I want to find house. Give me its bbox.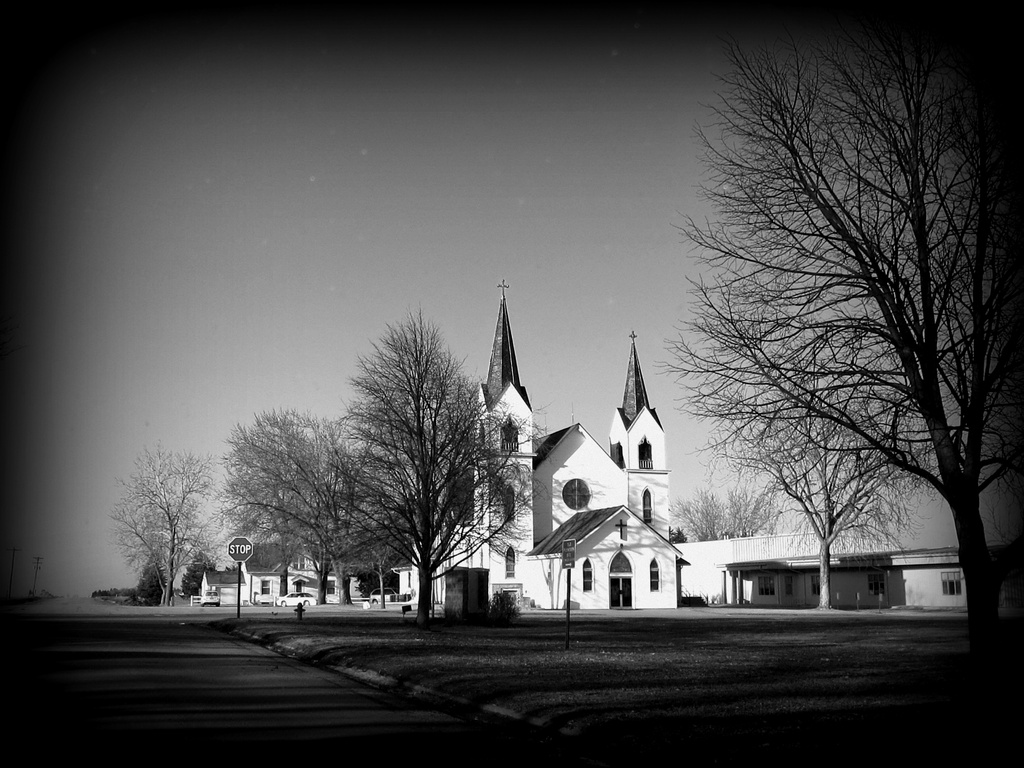
rect(289, 566, 344, 614).
